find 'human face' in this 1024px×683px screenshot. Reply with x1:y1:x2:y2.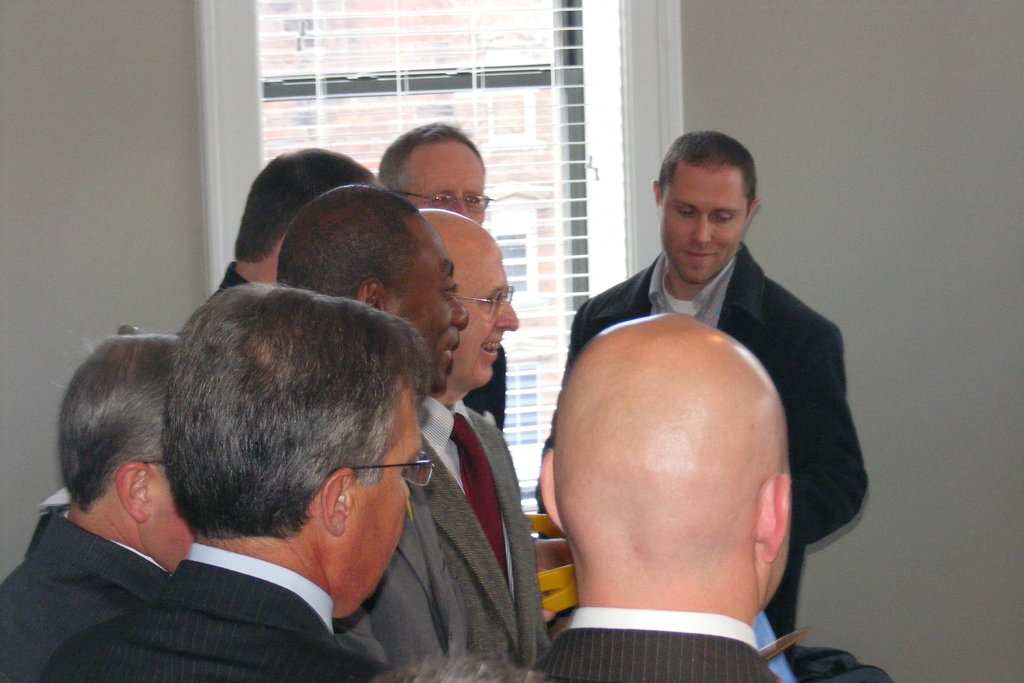
342:384:422:609.
